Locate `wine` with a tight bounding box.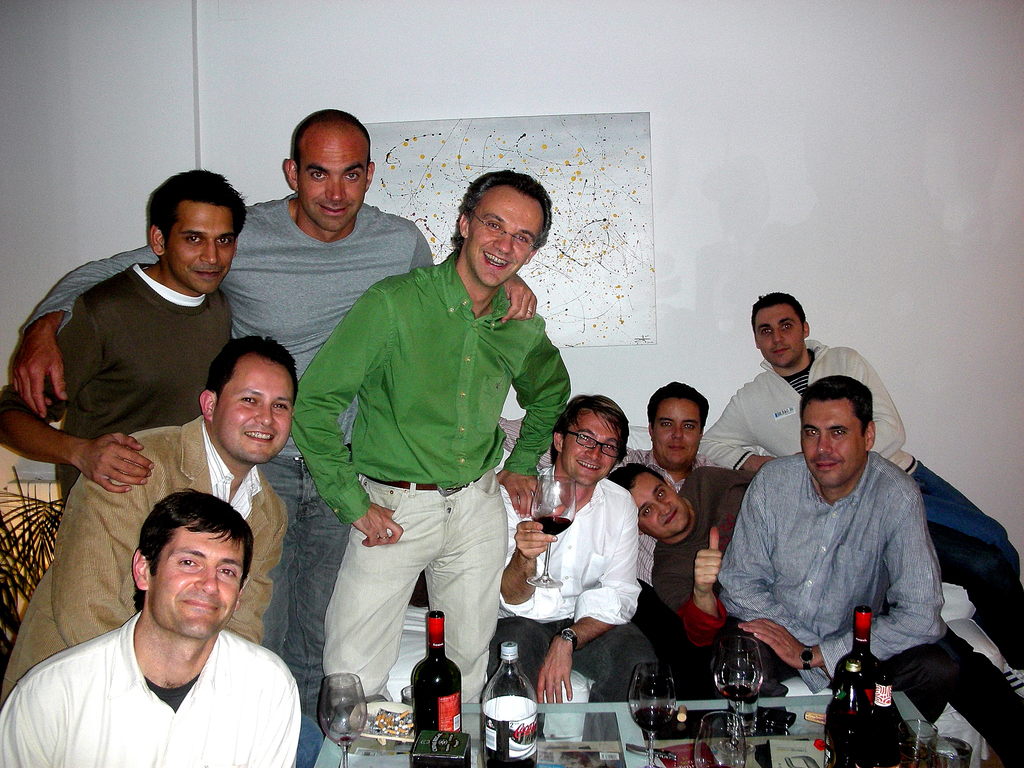
box(536, 515, 571, 534).
